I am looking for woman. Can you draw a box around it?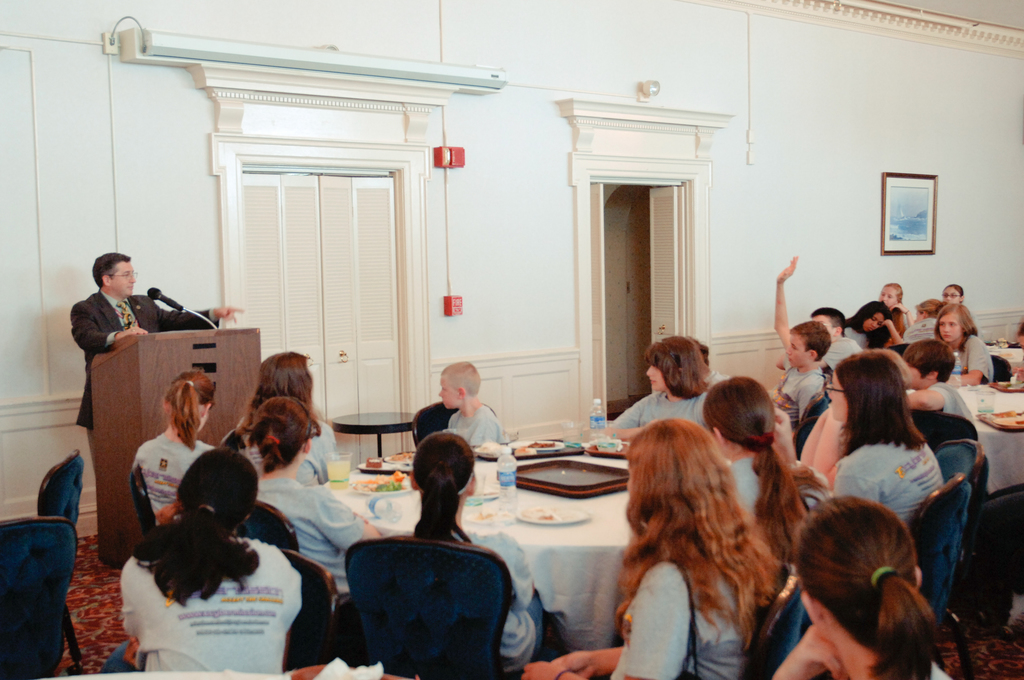
Sure, the bounding box is (x1=220, y1=347, x2=342, y2=478).
